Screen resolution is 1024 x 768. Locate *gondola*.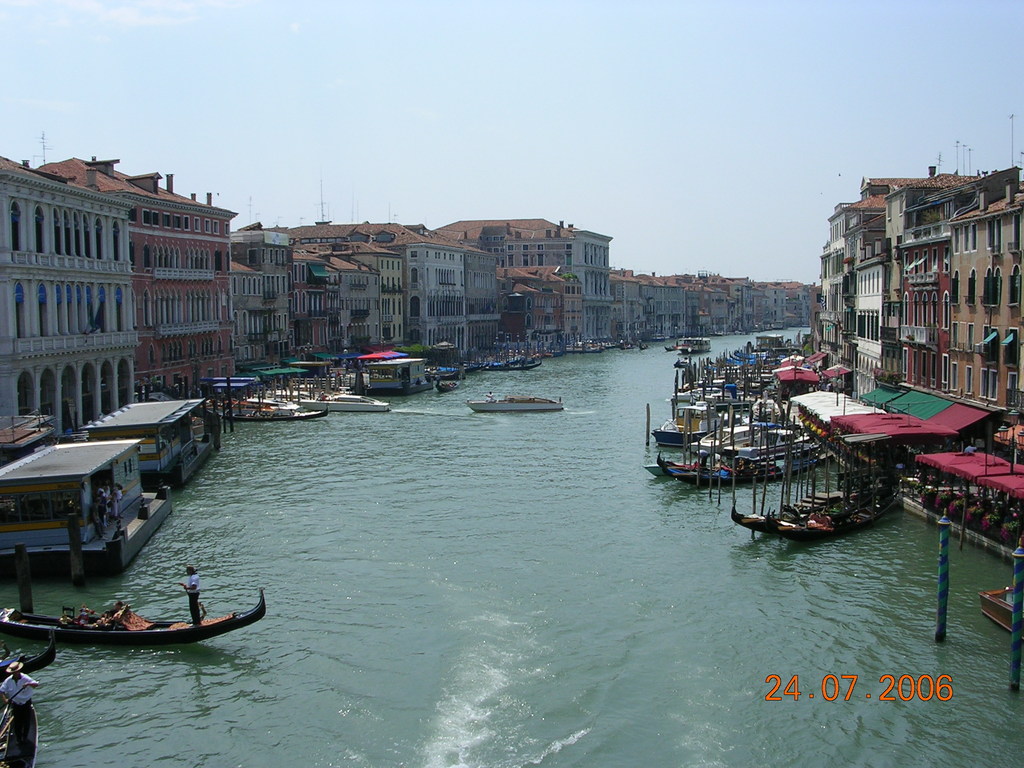
BBox(473, 356, 518, 366).
